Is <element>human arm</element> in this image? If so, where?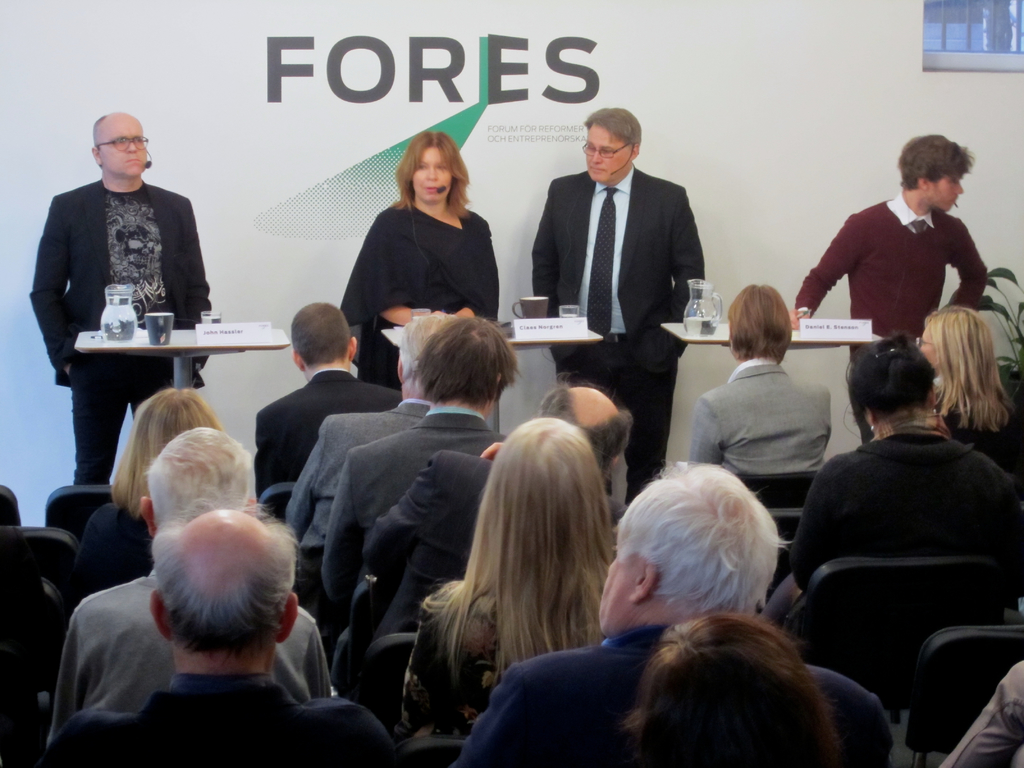
Yes, at 685, 400, 724, 463.
